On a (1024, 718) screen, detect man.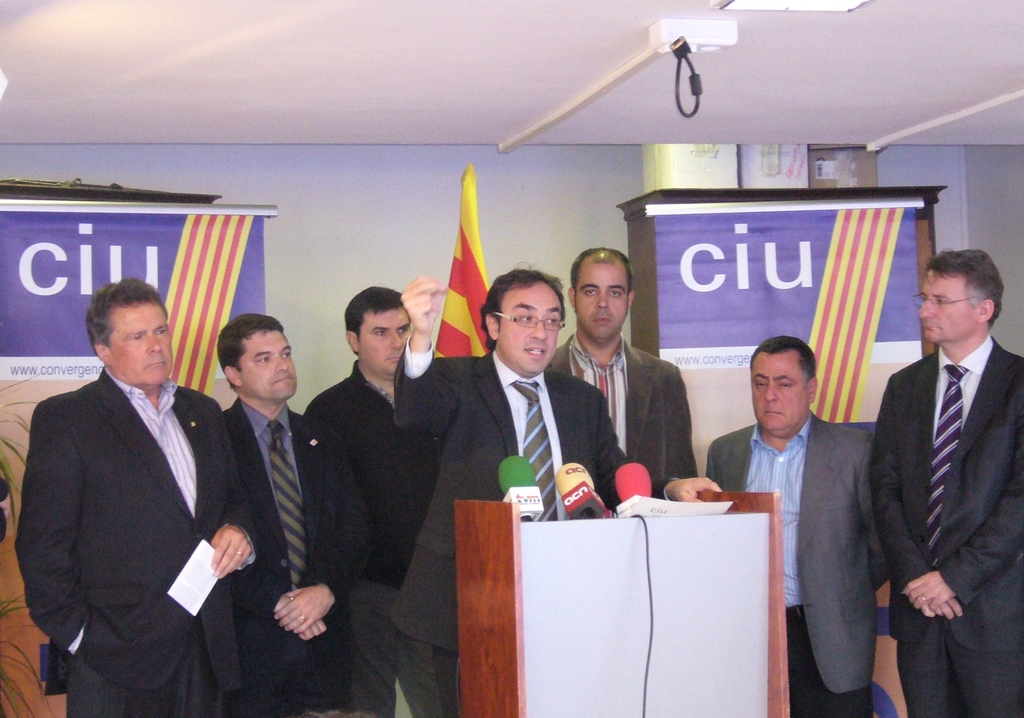
705, 338, 884, 717.
